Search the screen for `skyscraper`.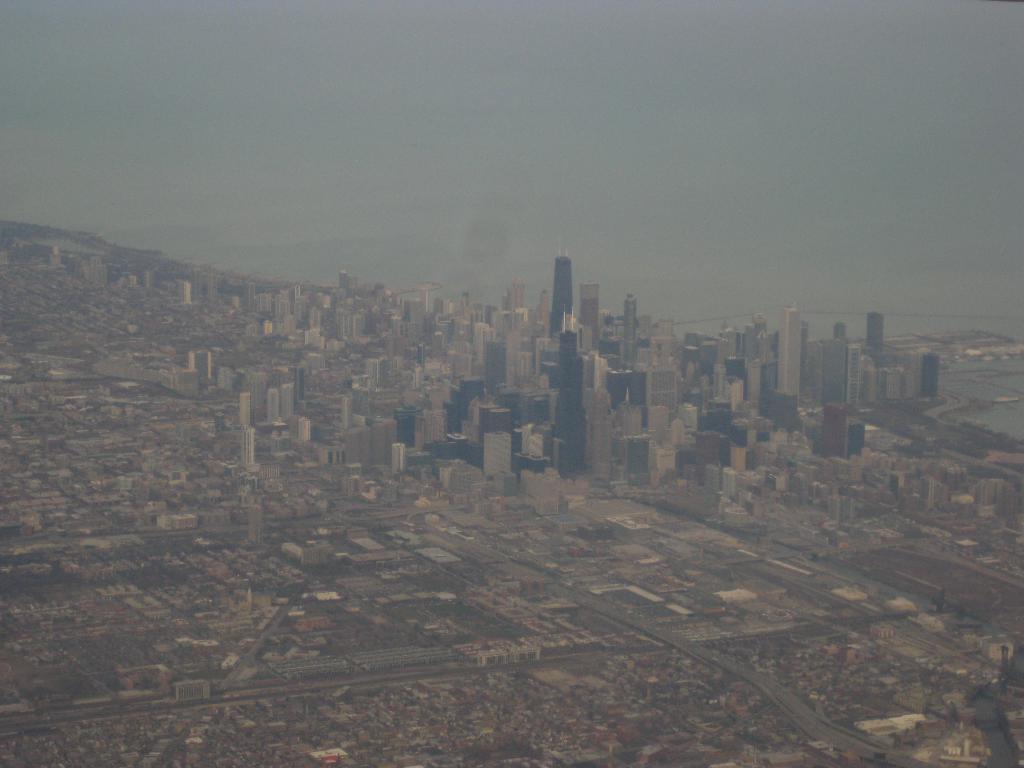
Found at rect(615, 287, 640, 369).
